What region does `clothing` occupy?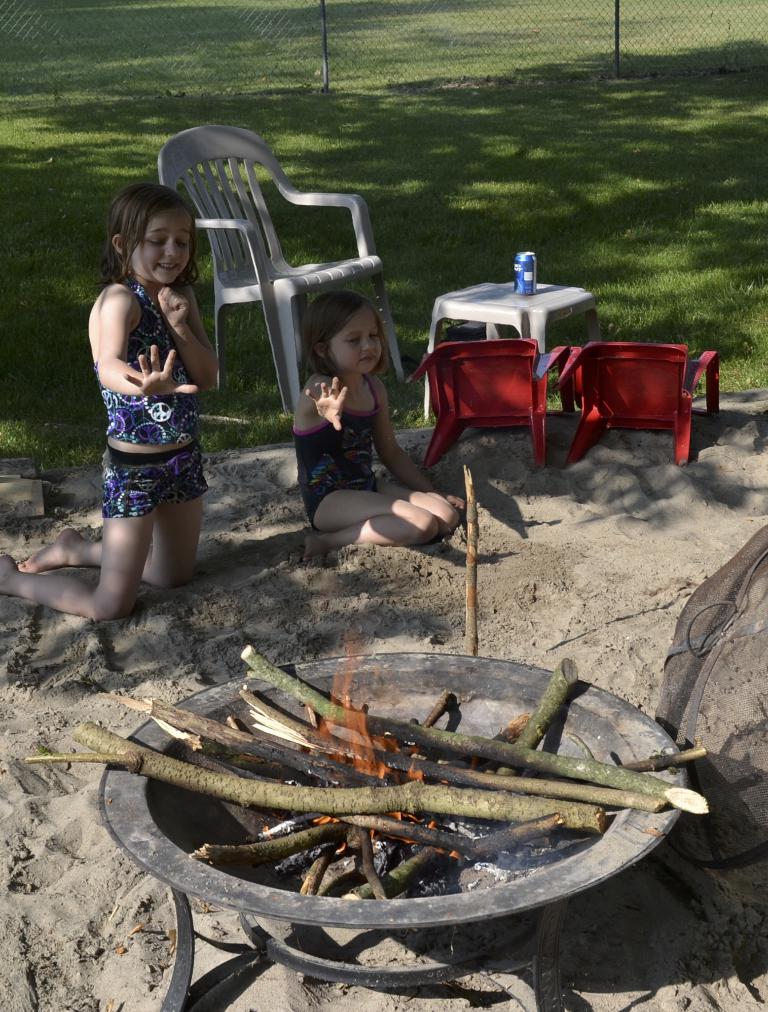
75 325 214 529.
